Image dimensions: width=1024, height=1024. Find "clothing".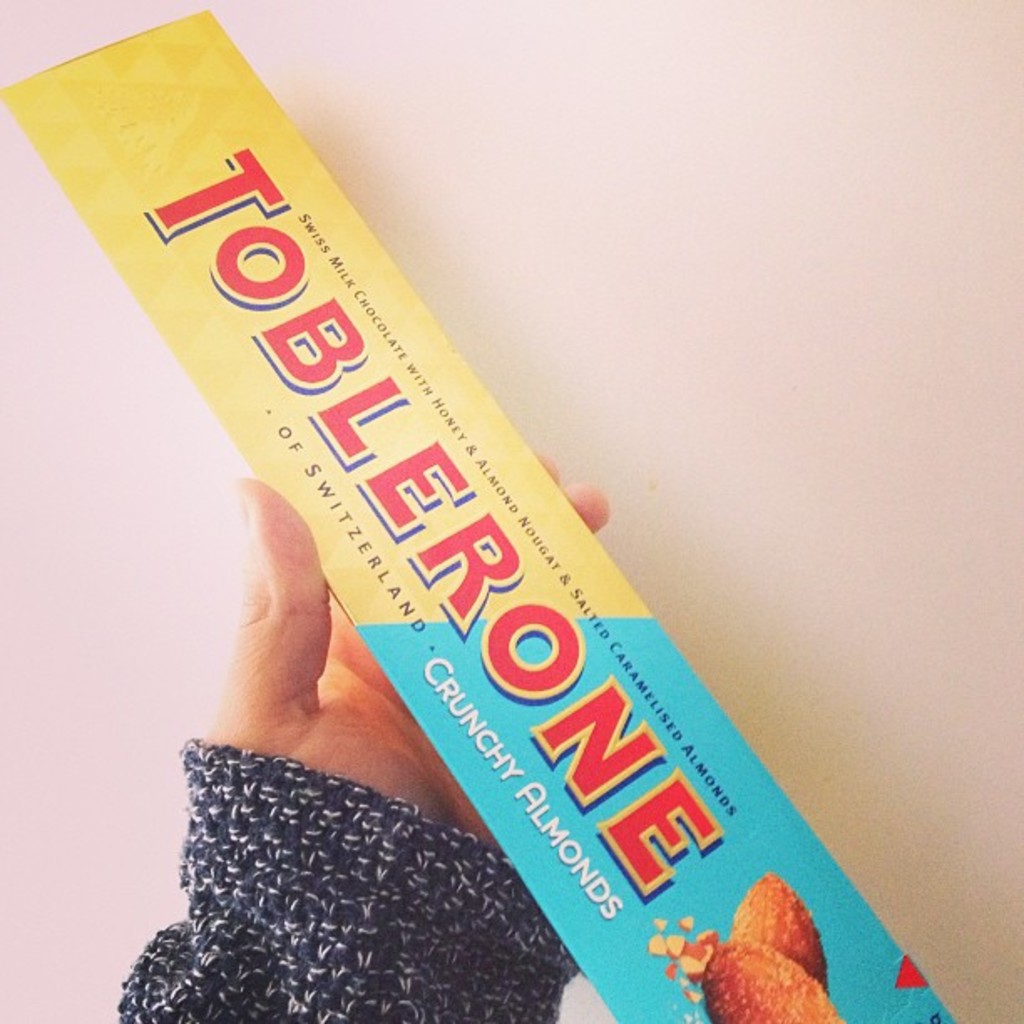
115/735/577/1022.
